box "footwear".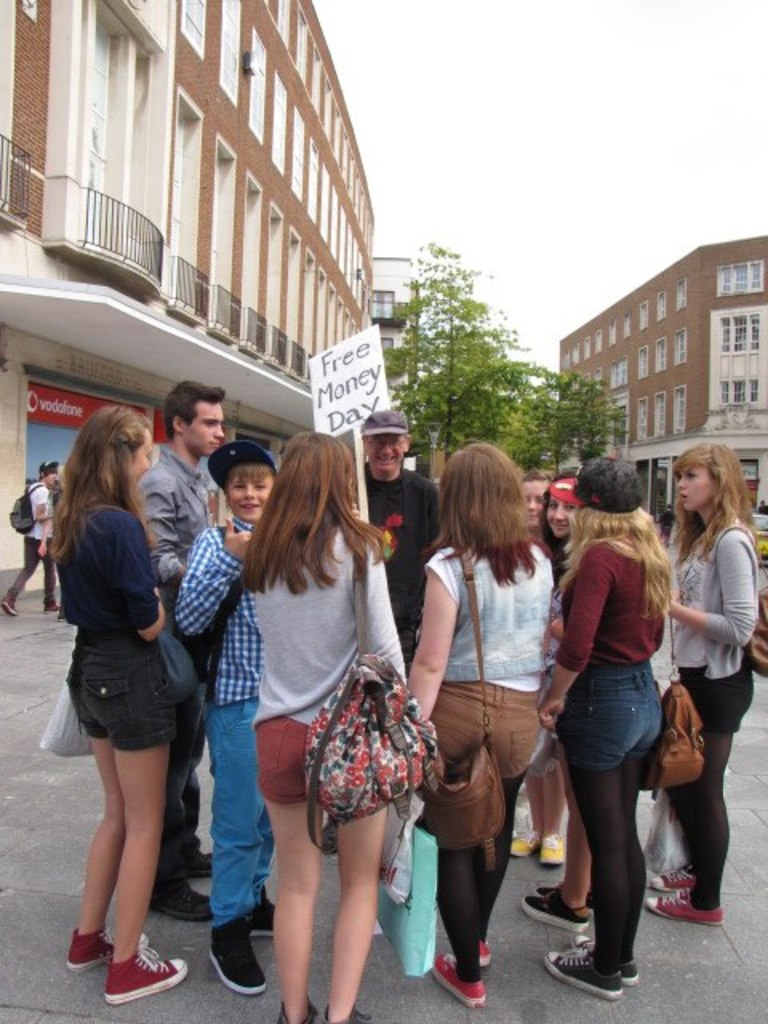
rect(512, 826, 539, 866).
